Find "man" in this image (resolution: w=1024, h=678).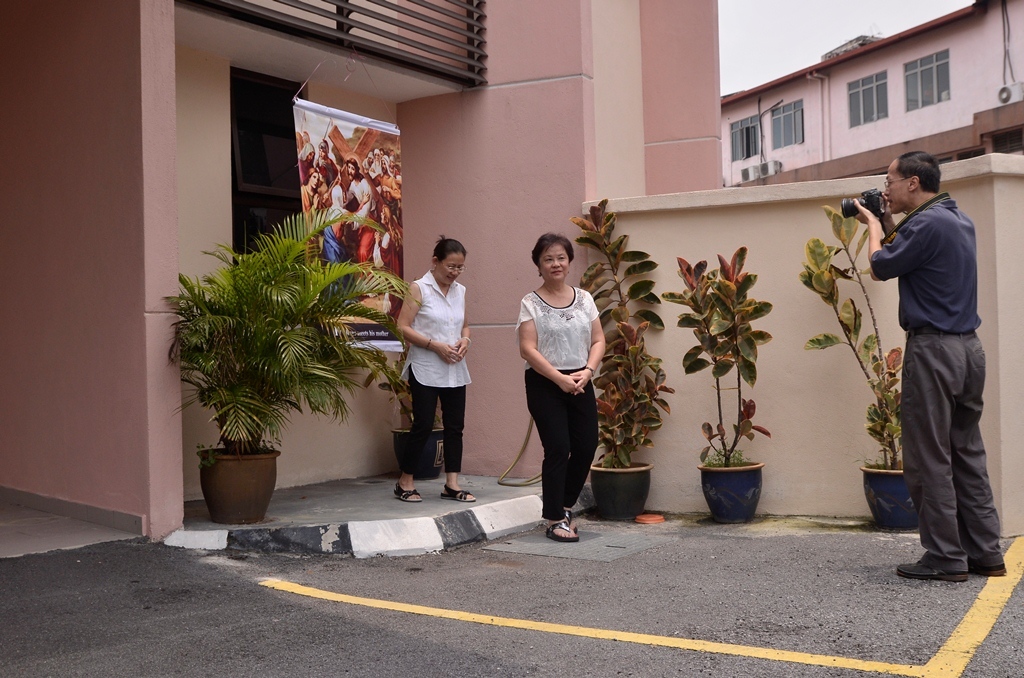
select_region(848, 143, 992, 573).
